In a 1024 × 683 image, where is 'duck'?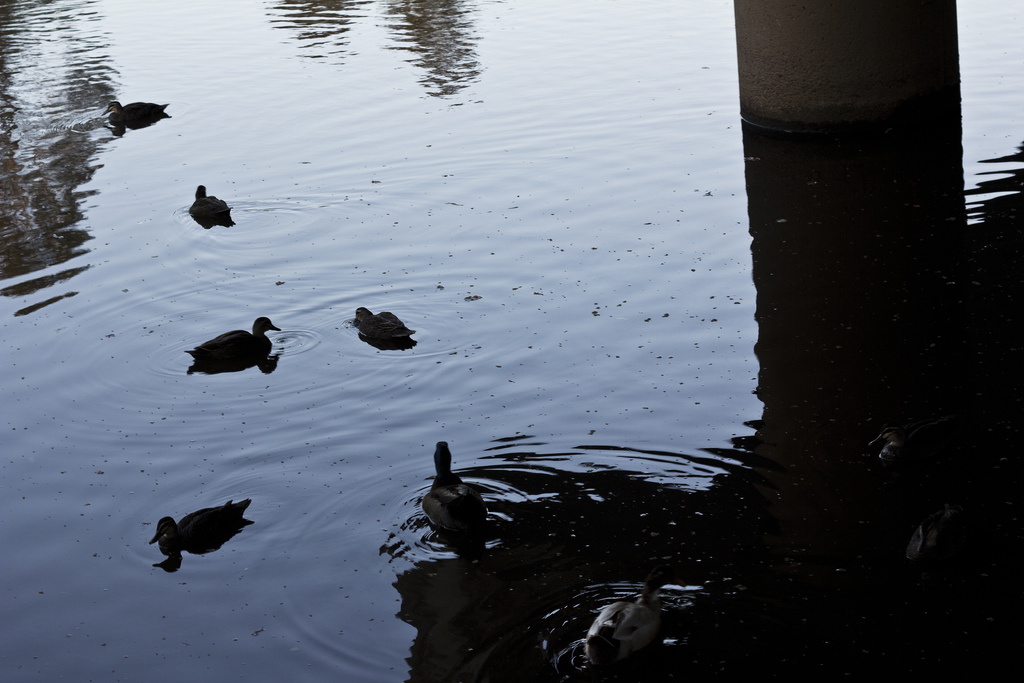
(349, 309, 420, 346).
